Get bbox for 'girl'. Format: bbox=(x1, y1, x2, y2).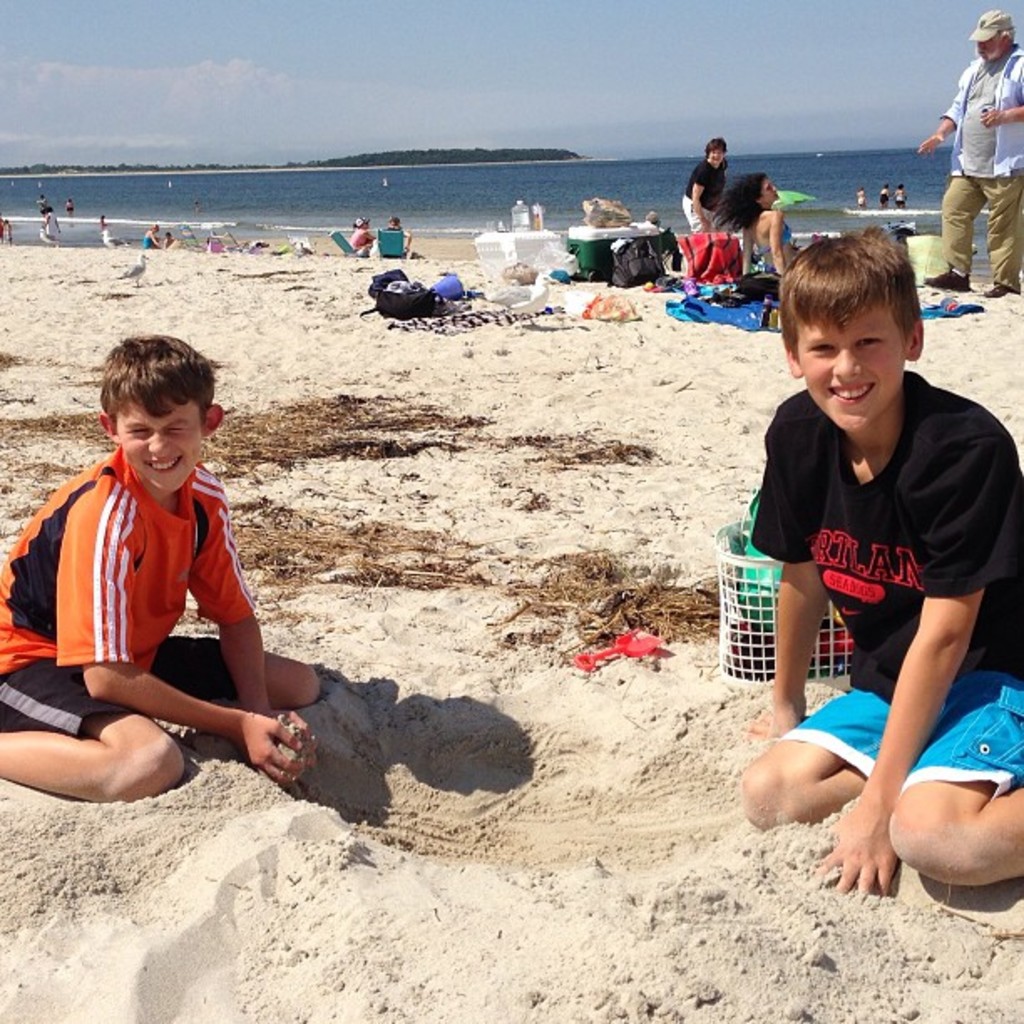
bbox=(708, 162, 798, 276).
